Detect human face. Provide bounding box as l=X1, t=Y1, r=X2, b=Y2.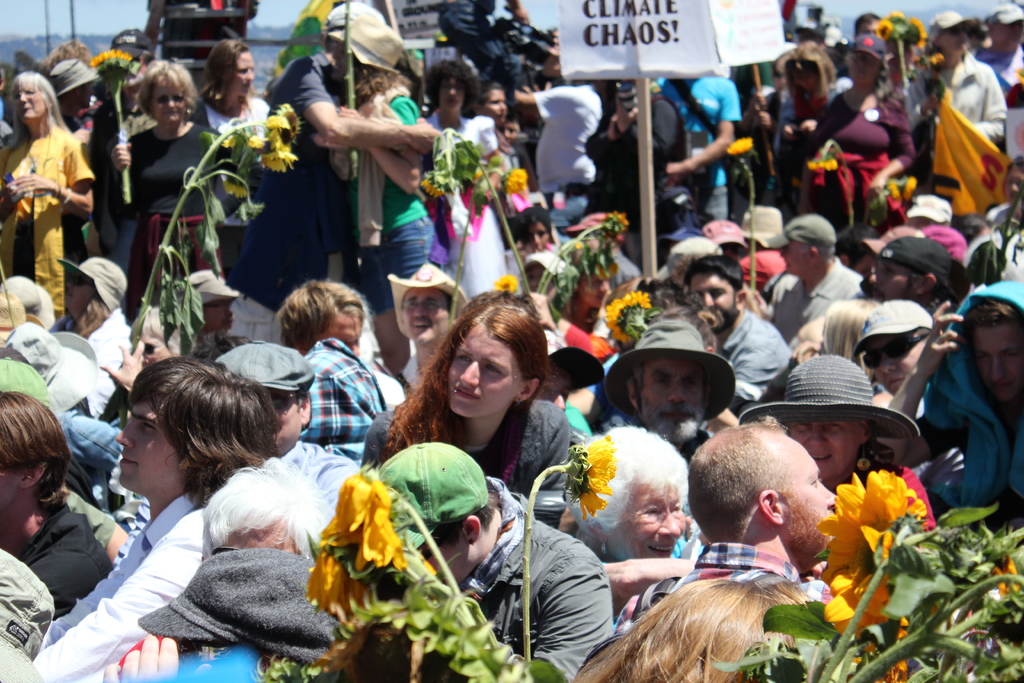
l=941, t=29, r=964, b=57.
